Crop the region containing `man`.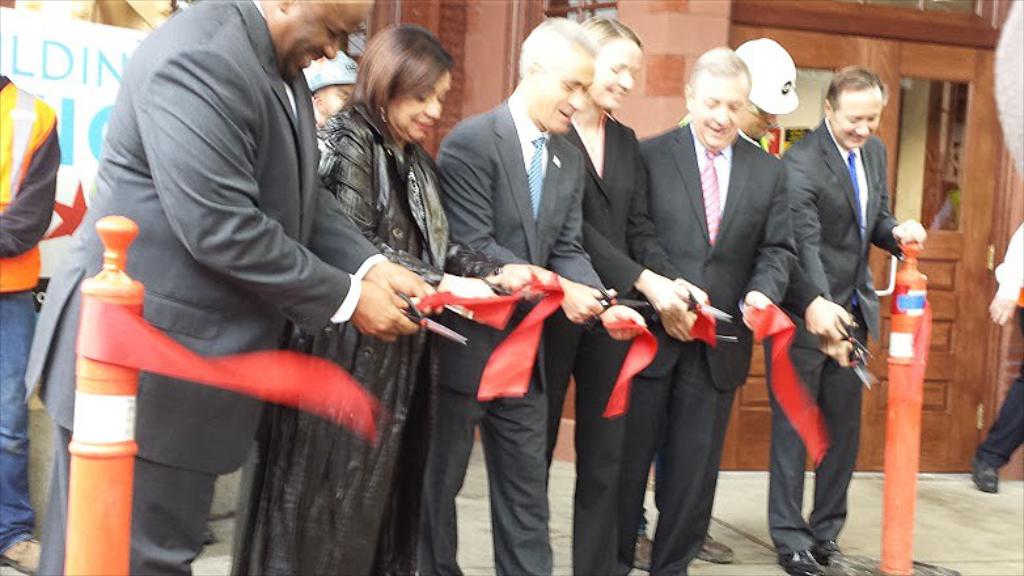
Crop region: <bbox>629, 33, 803, 566</bbox>.
